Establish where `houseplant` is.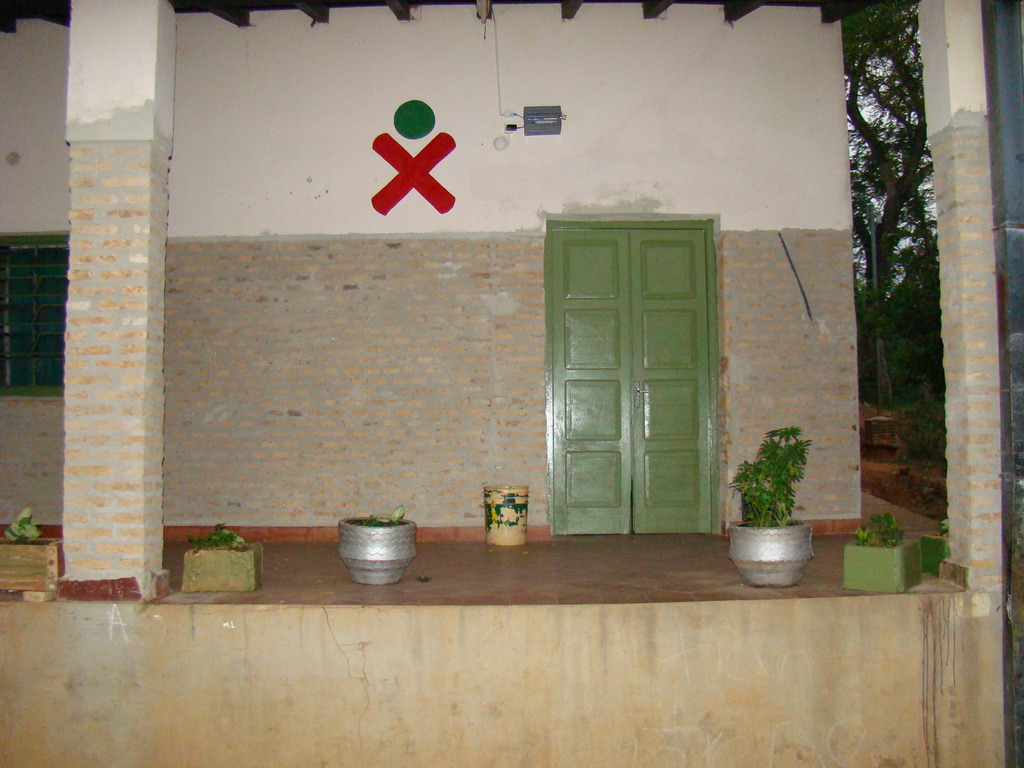
Established at bbox(920, 516, 950, 579).
